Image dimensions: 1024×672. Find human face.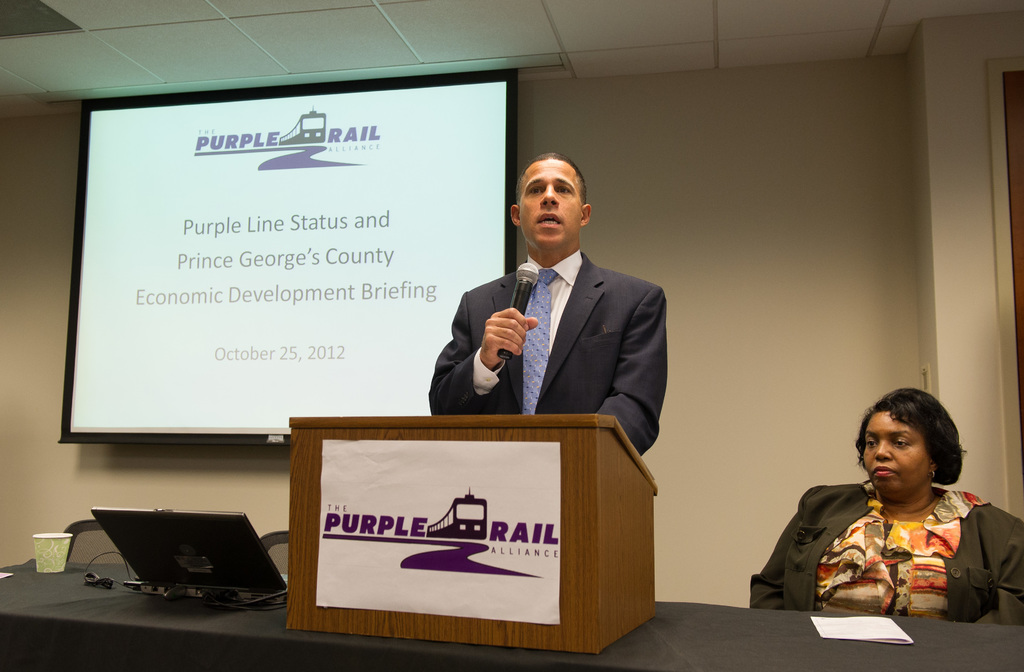
bbox=(864, 409, 925, 499).
